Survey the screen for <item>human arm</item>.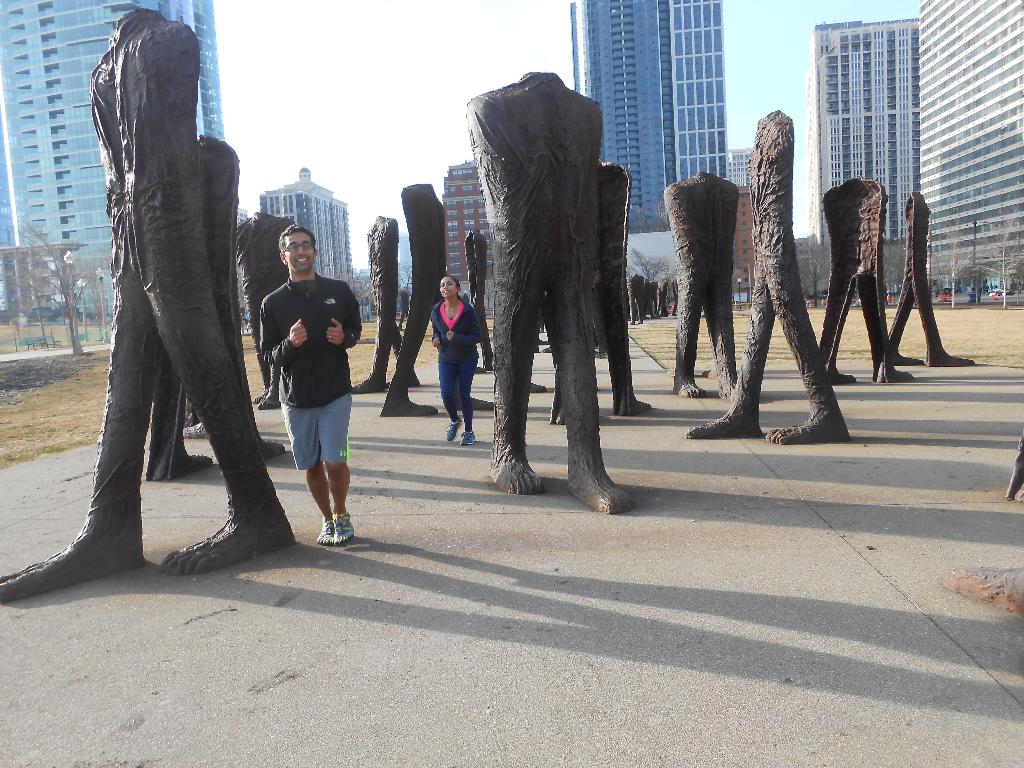
Survey found: left=328, top=278, right=363, bottom=348.
